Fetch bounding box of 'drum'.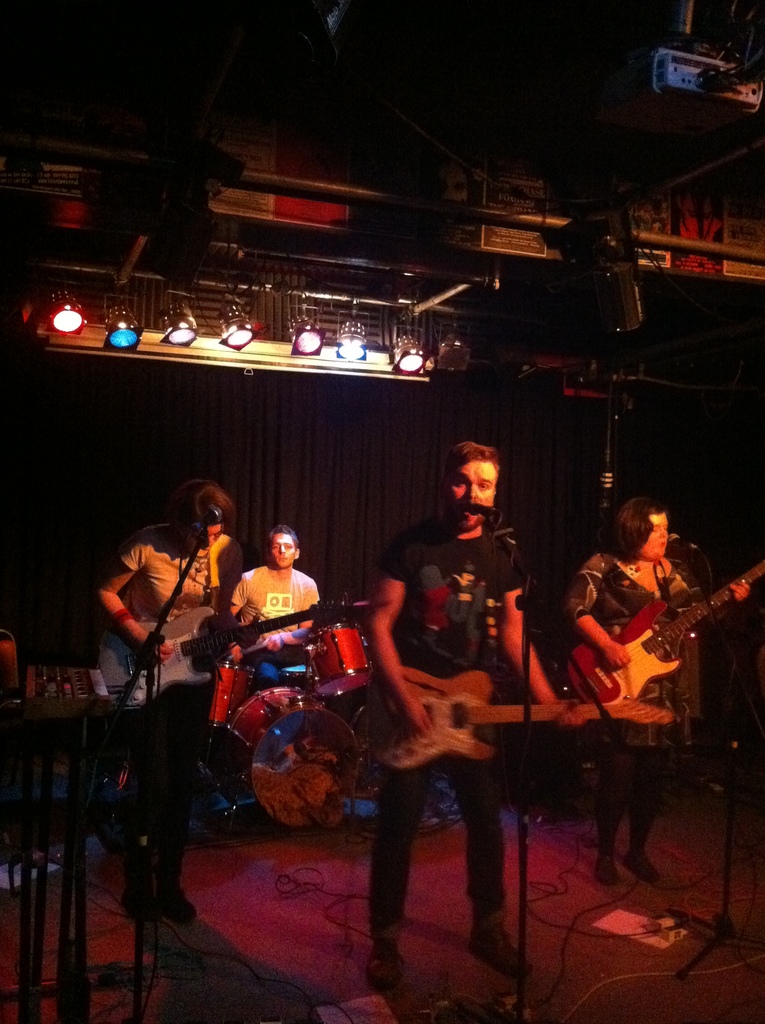
Bbox: x1=207 y1=659 x2=255 y2=727.
